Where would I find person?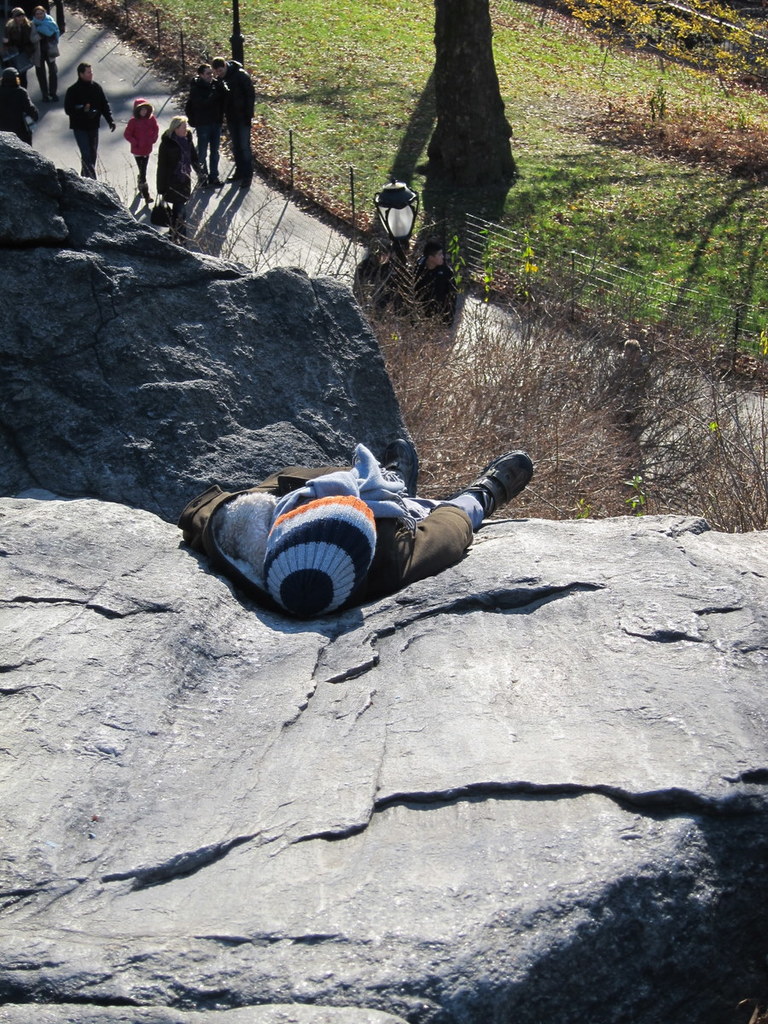
At [34,3,59,101].
